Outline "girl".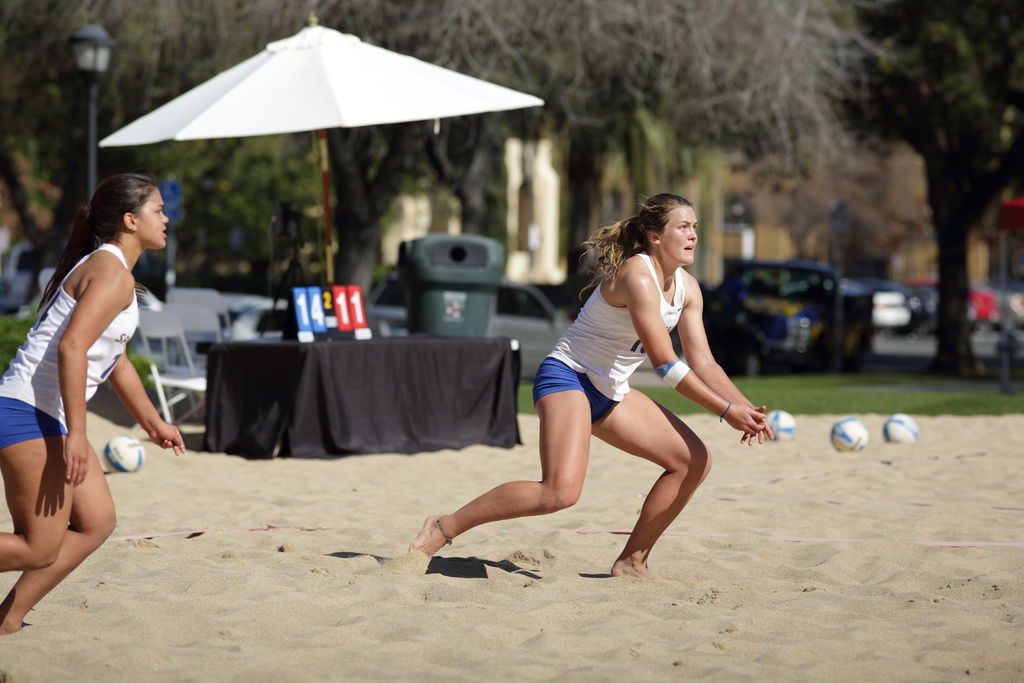
Outline: [0, 172, 189, 635].
